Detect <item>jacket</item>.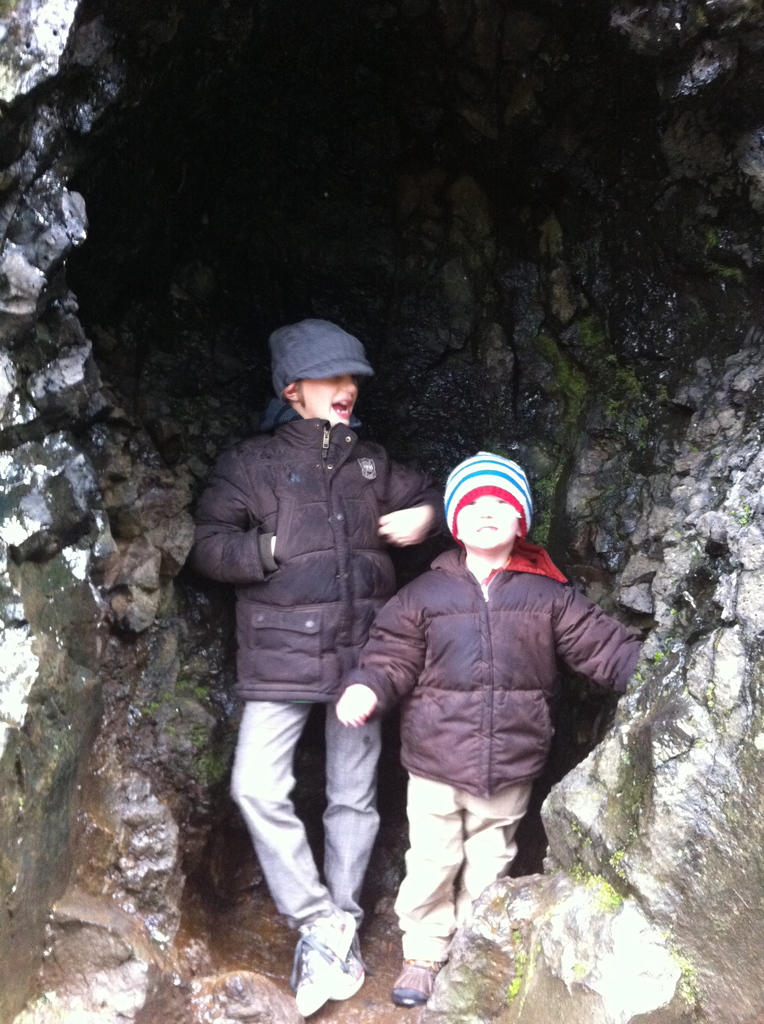
Detected at left=372, top=513, right=619, bottom=817.
